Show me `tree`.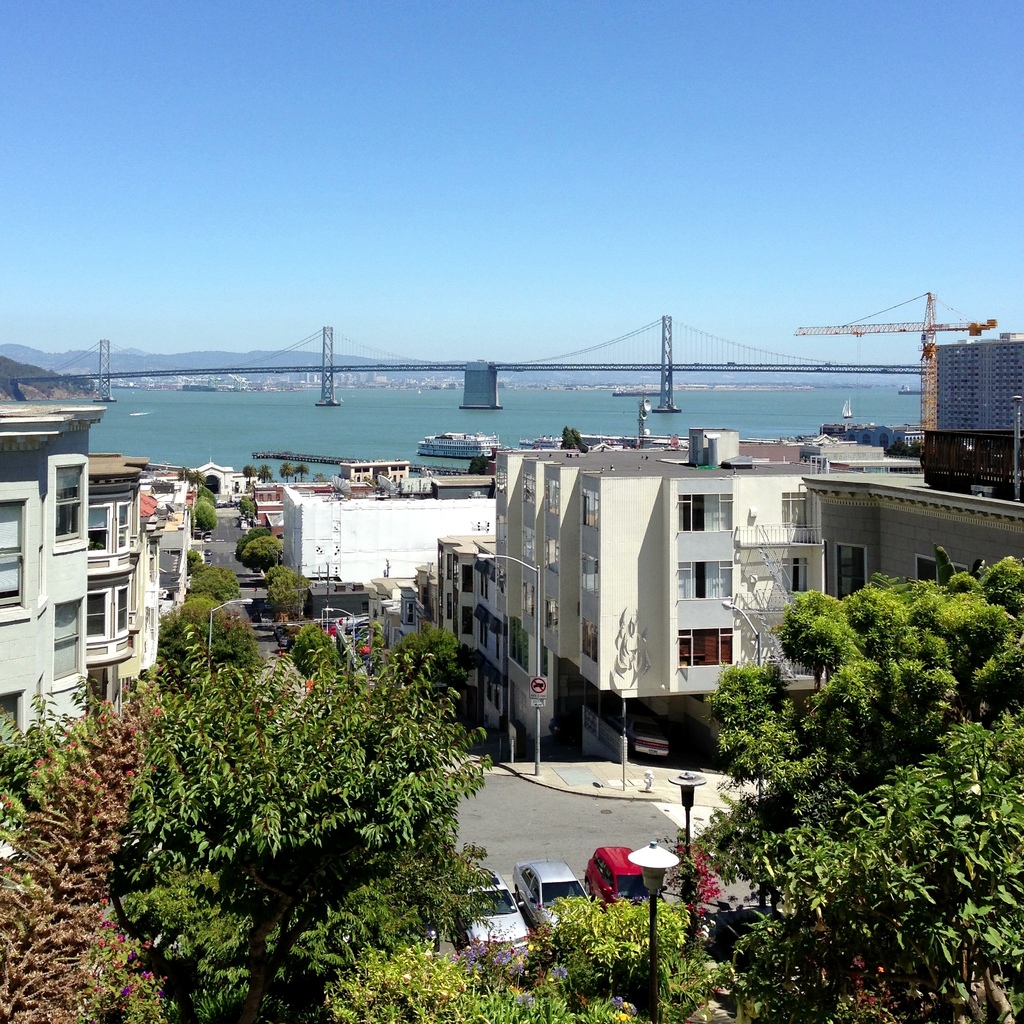
`tree` is here: locate(476, 889, 728, 1022).
